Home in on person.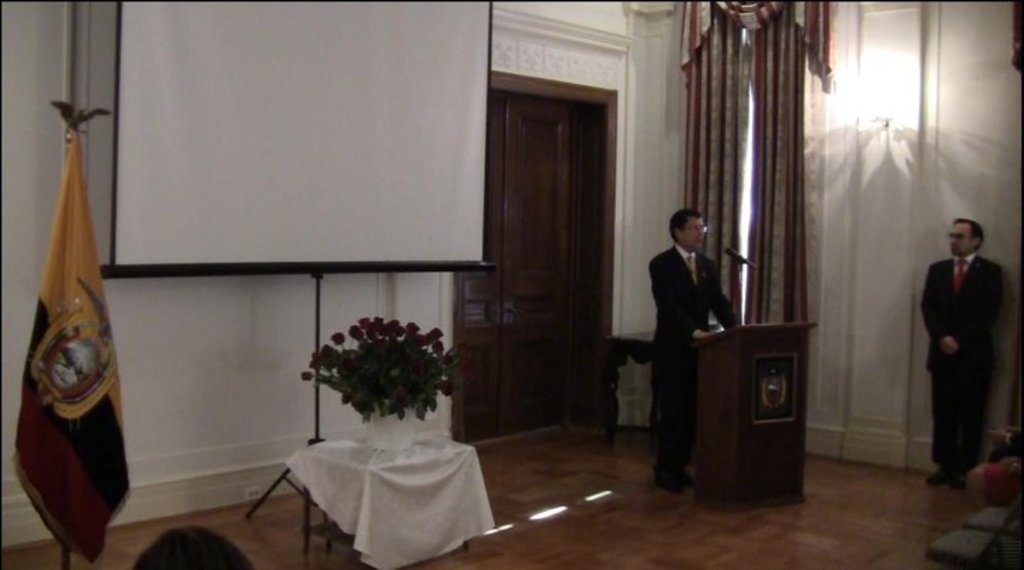
Homed in at [920,229,1007,505].
